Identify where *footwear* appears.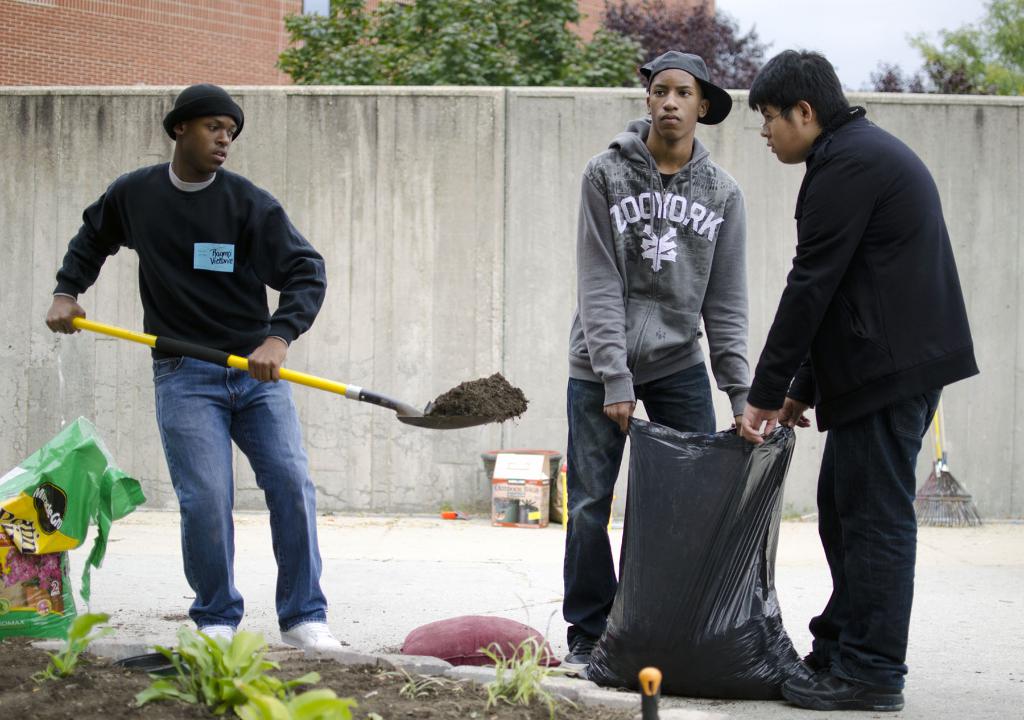
Appears at (773,657,908,715).
